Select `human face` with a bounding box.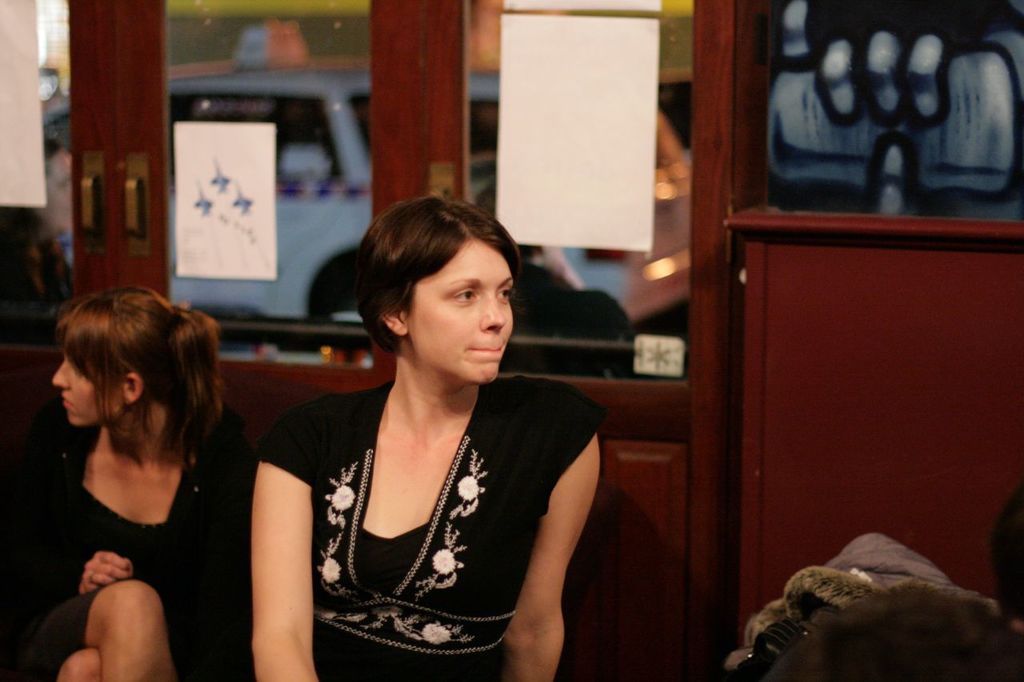
left=411, top=238, right=515, bottom=381.
